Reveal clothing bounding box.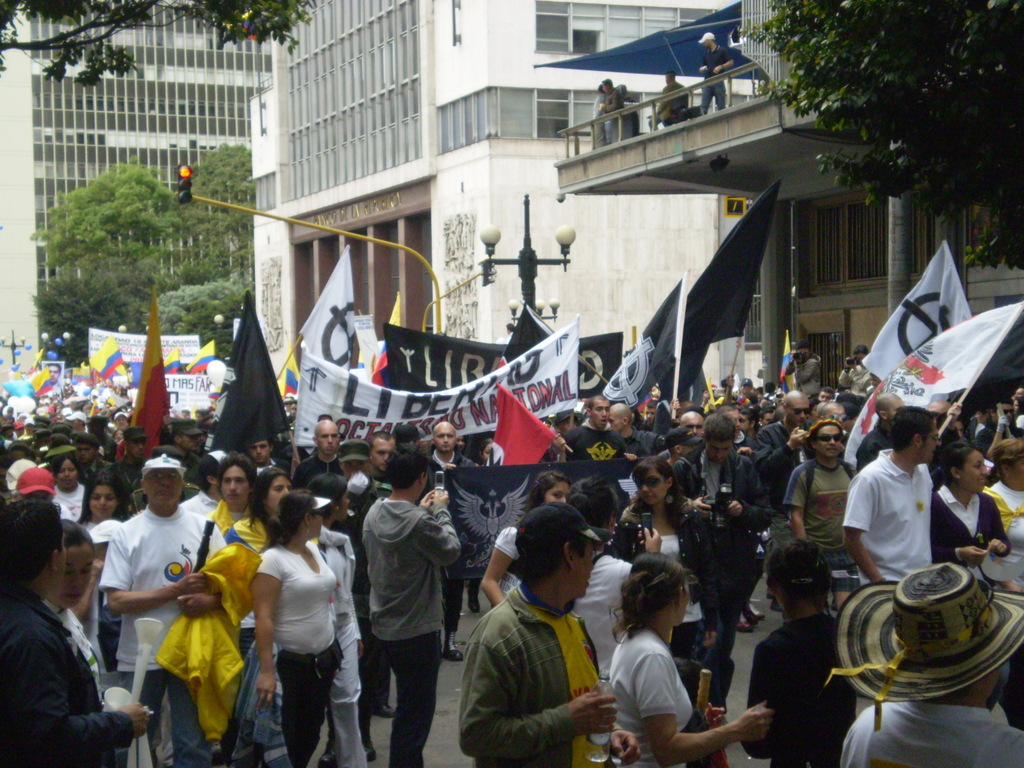
Revealed: select_region(842, 451, 937, 582).
